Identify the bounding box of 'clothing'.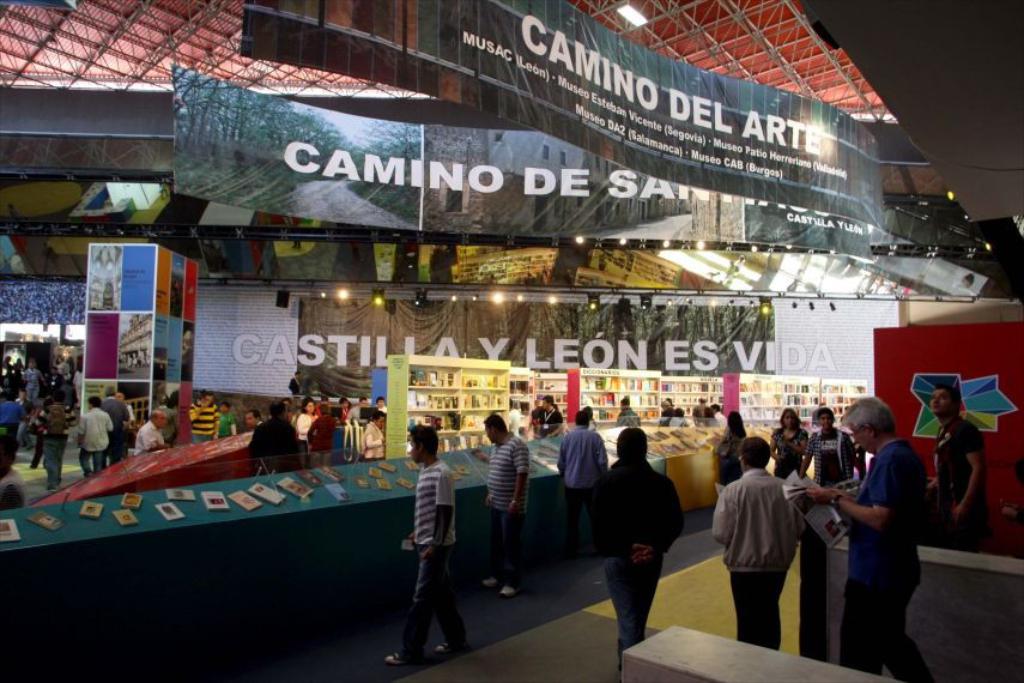
<bbox>843, 440, 925, 678</bbox>.
